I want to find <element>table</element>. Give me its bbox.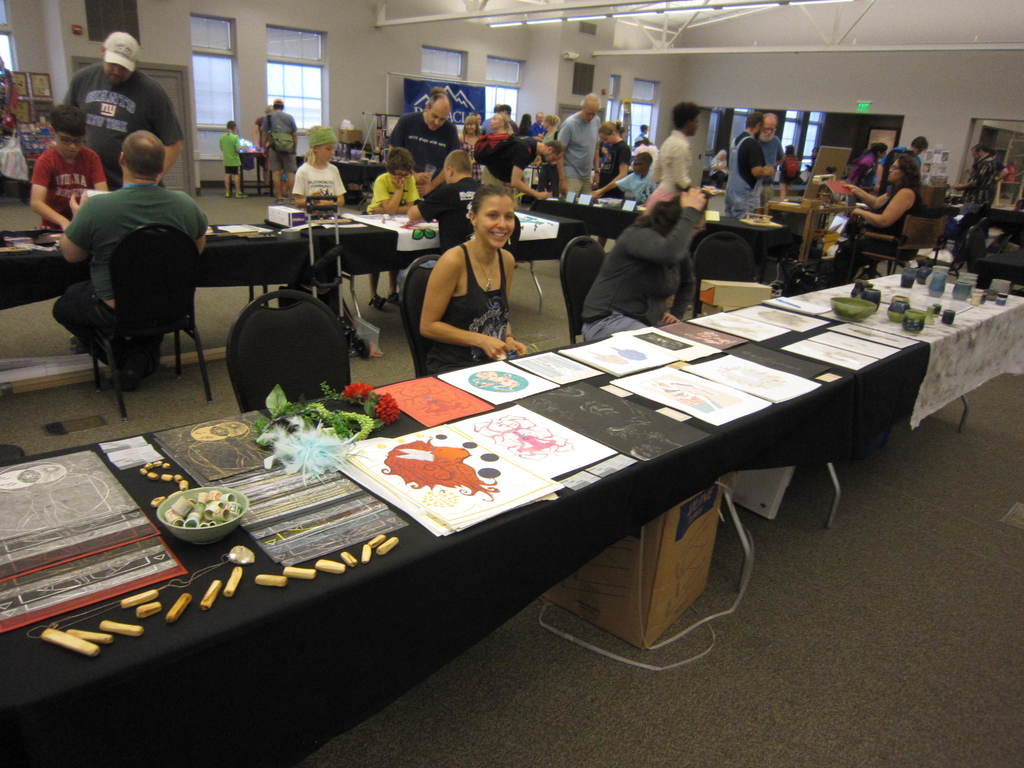
[682,179,795,266].
